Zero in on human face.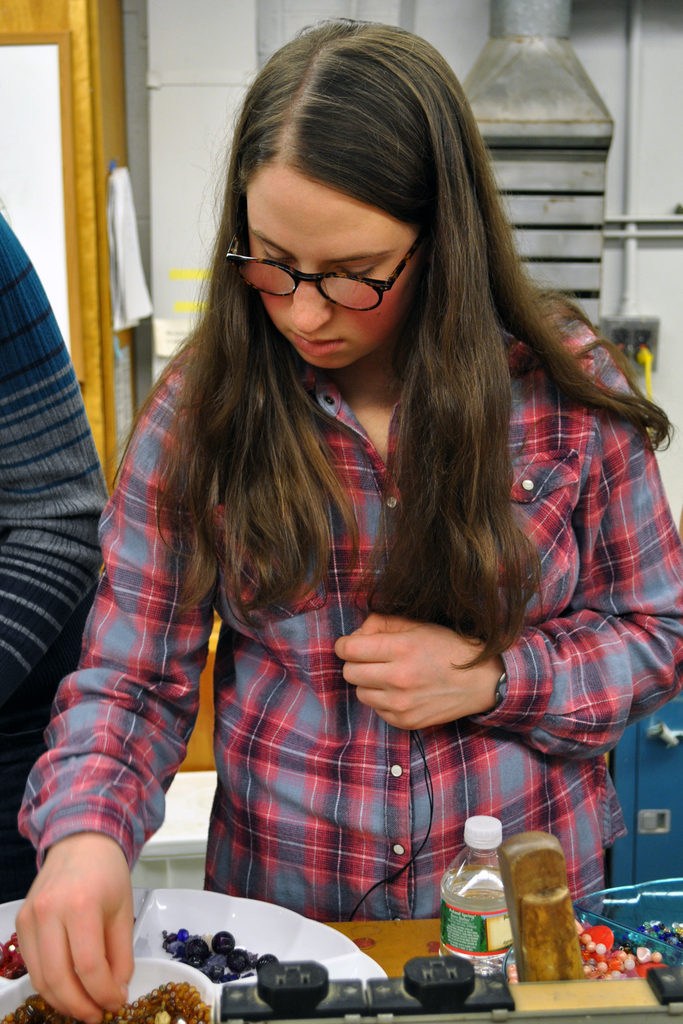
Zeroed in: box(246, 169, 412, 370).
